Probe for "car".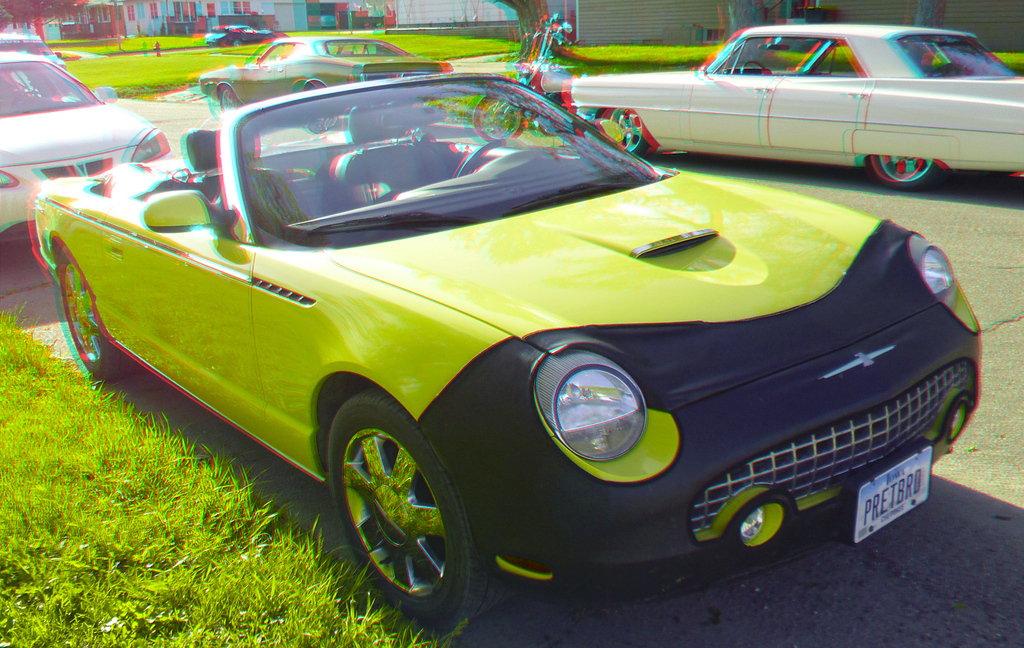
Probe result: 30:58:971:606.
